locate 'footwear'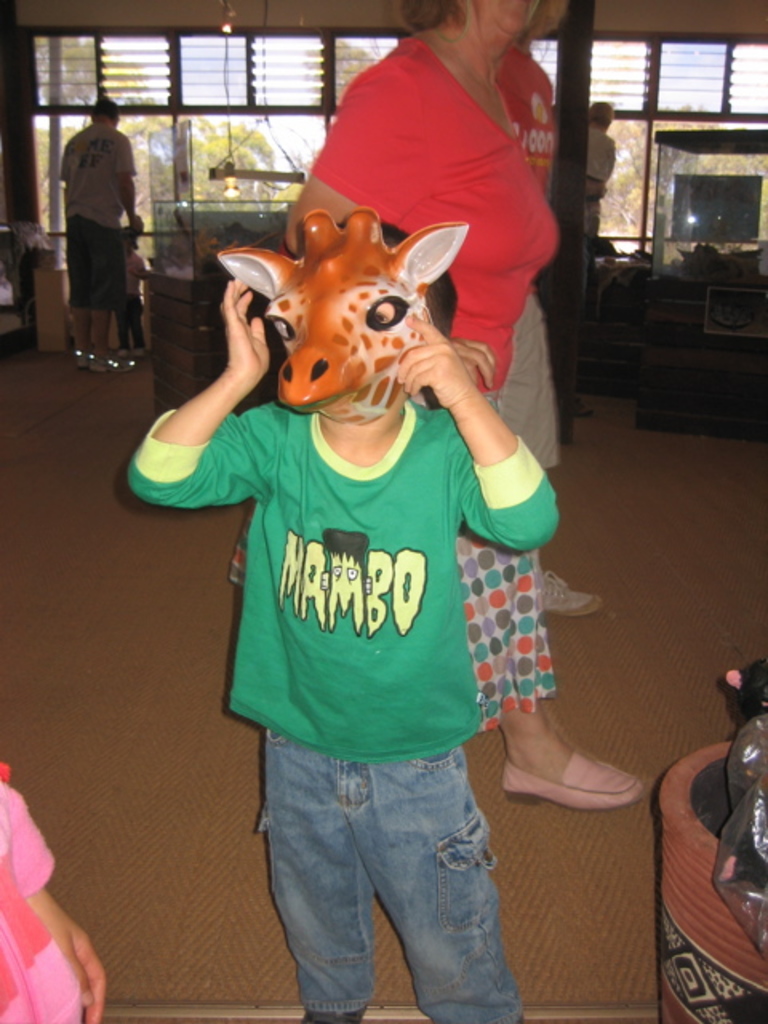
[74, 346, 83, 362]
